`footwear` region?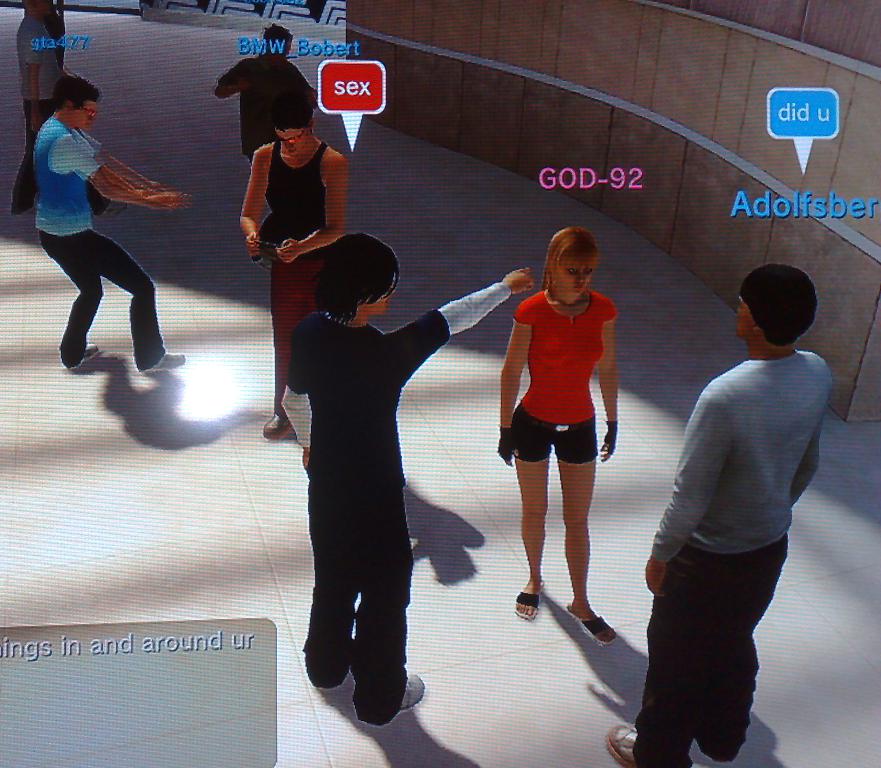
(694,726,743,762)
